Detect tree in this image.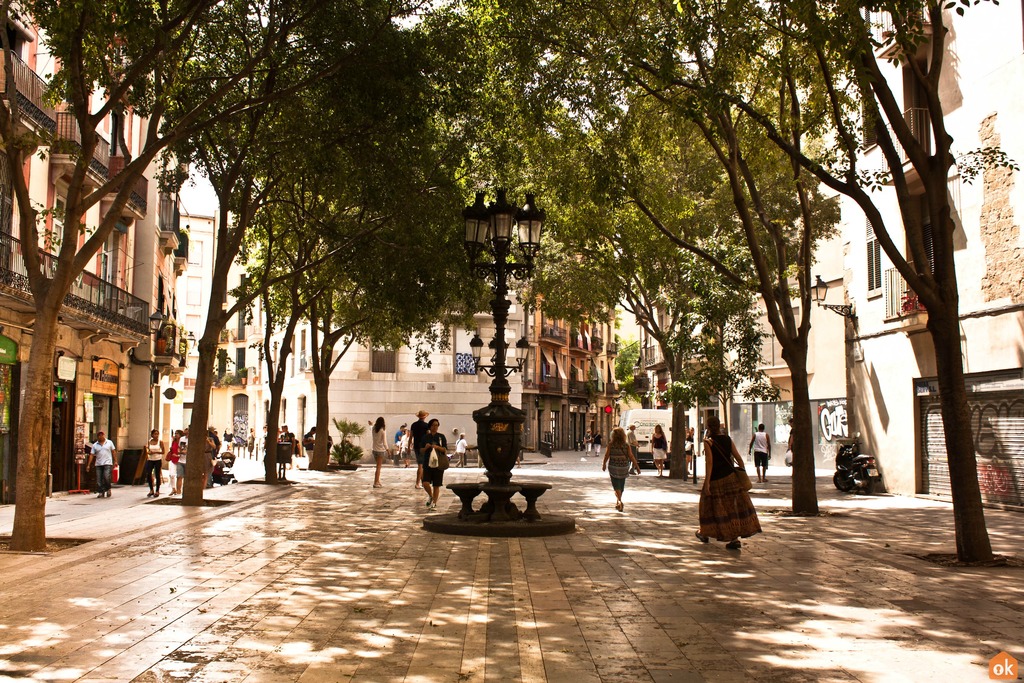
Detection: 499/0/841/484.
